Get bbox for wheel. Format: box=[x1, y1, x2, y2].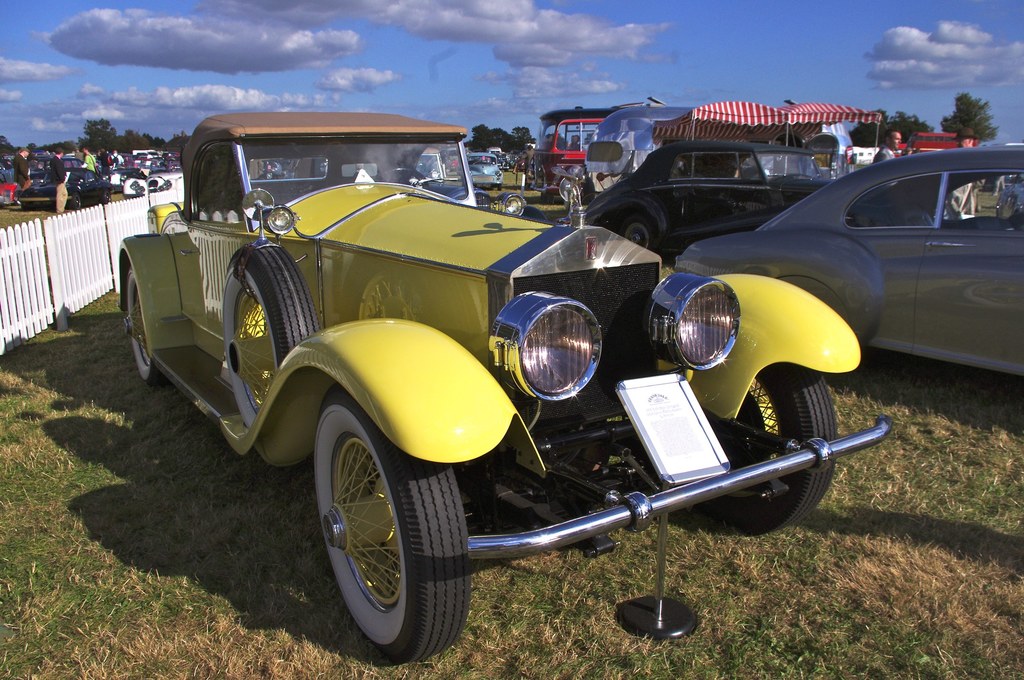
box=[698, 362, 840, 536].
